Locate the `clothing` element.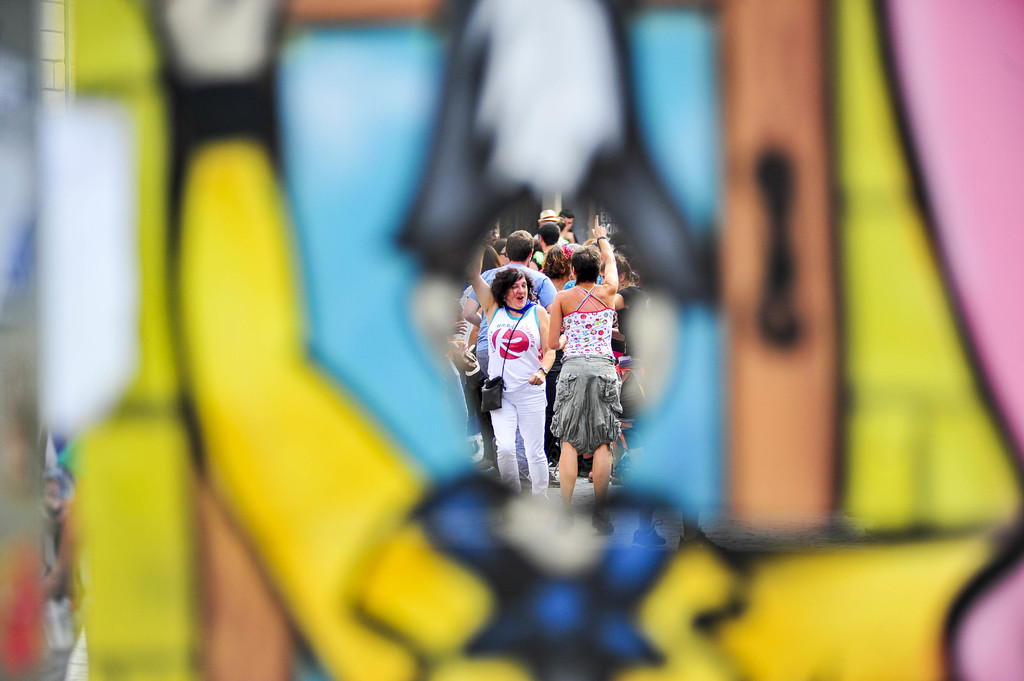
Element bbox: BBox(465, 257, 563, 371).
